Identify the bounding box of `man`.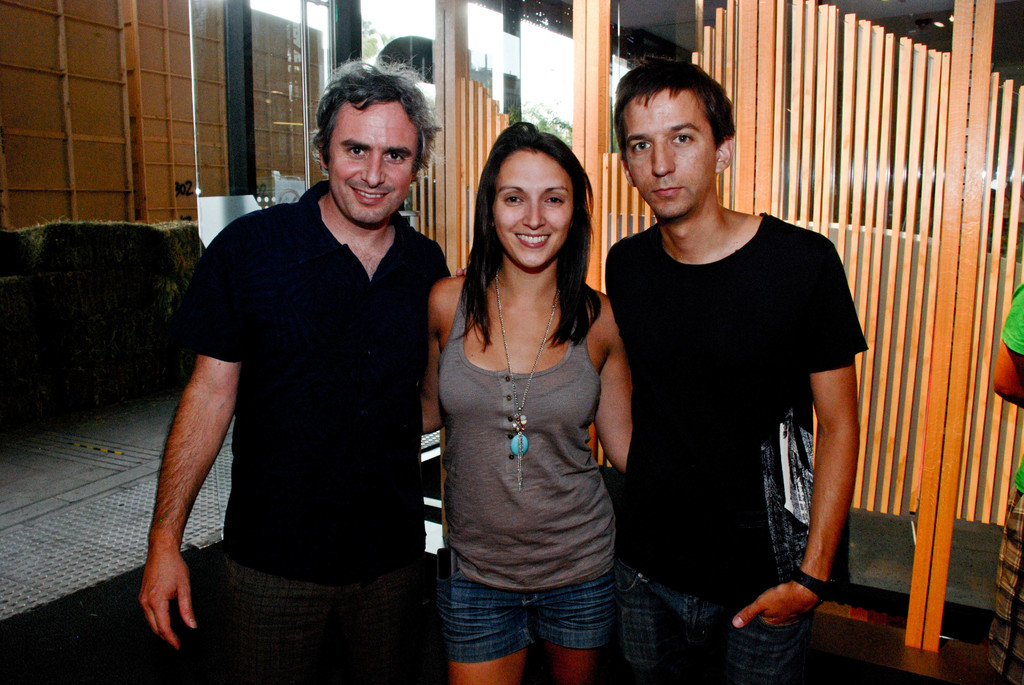
[150,55,456,673].
